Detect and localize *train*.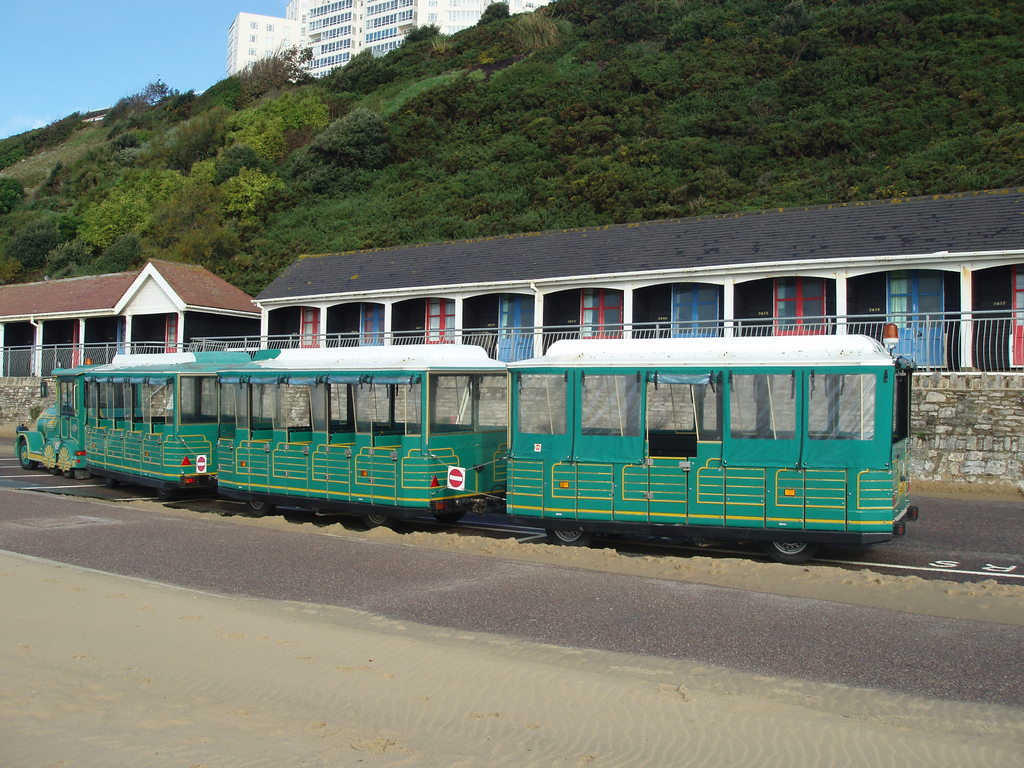
Localized at select_region(17, 322, 917, 561).
